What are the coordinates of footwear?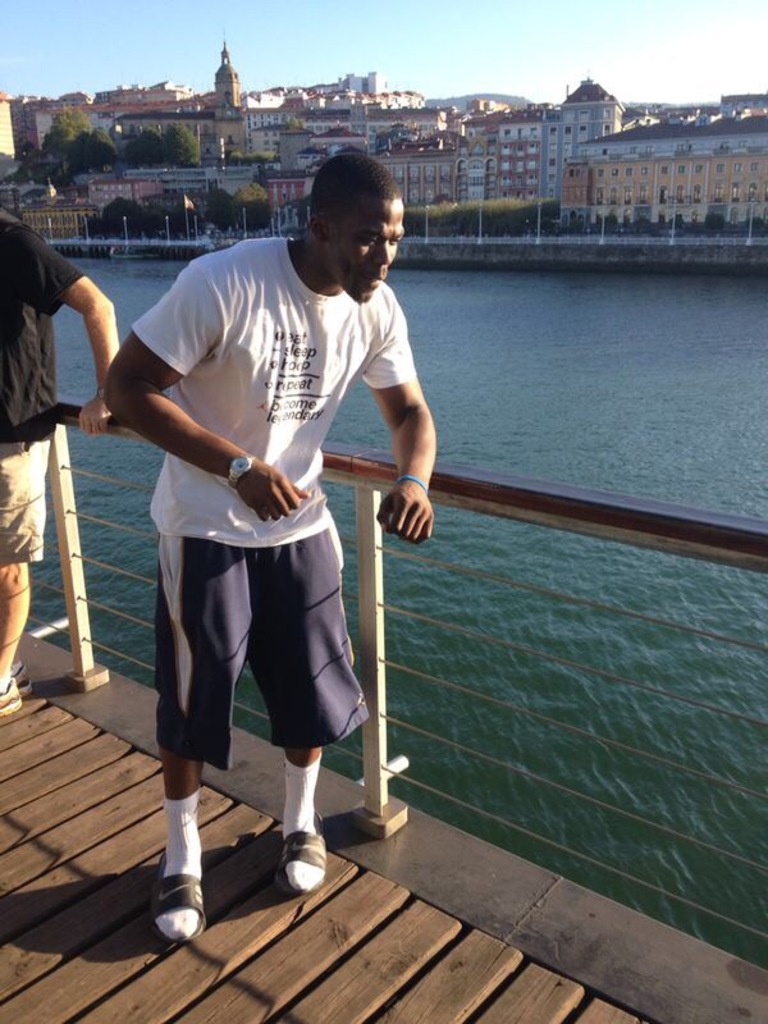
(left=150, top=846, right=207, bottom=941).
